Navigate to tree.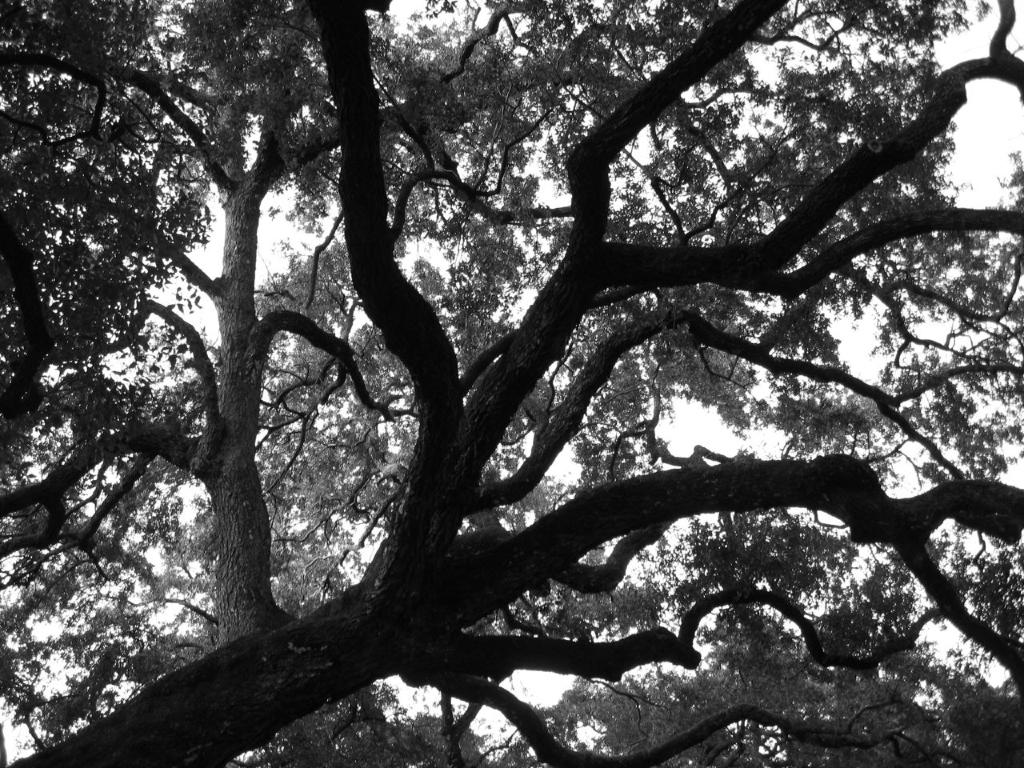
Navigation target: [7, 1, 1023, 767].
